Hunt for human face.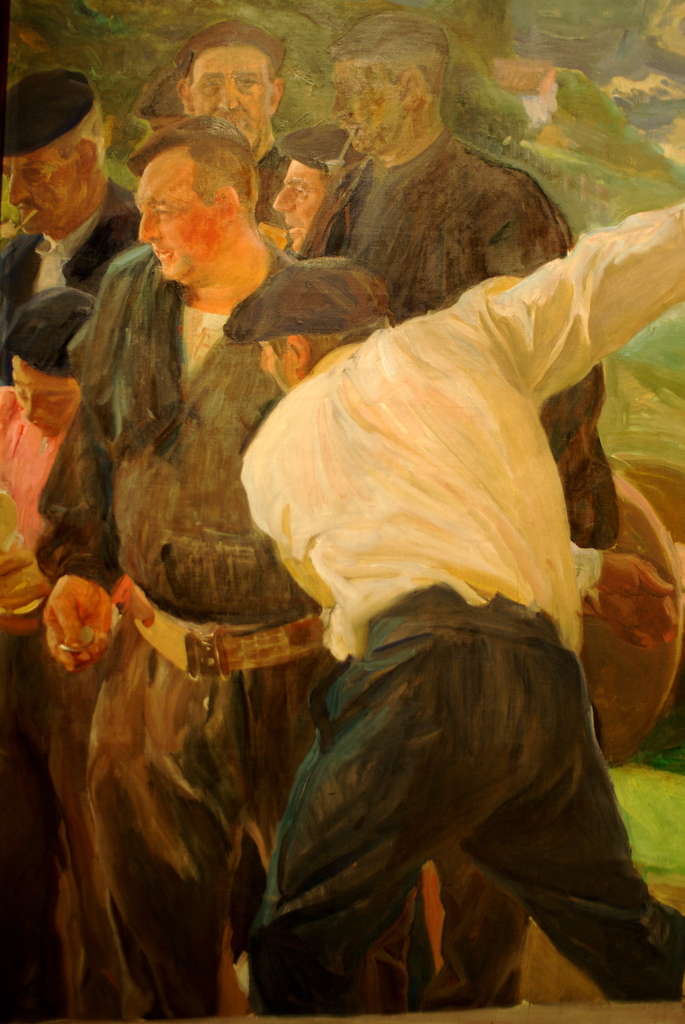
Hunted down at l=324, t=58, r=408, b=154.
